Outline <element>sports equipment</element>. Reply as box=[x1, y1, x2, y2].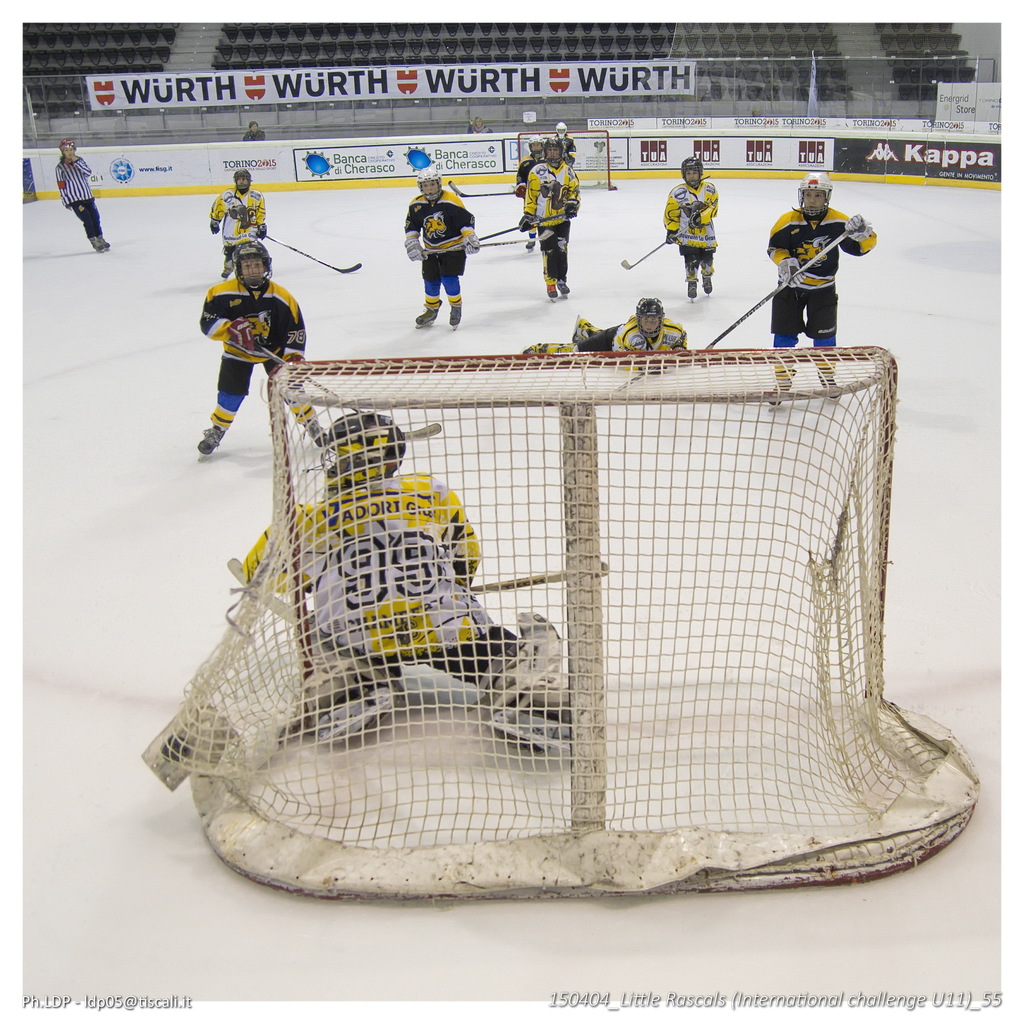
box=[419, 164, 441, 197].
